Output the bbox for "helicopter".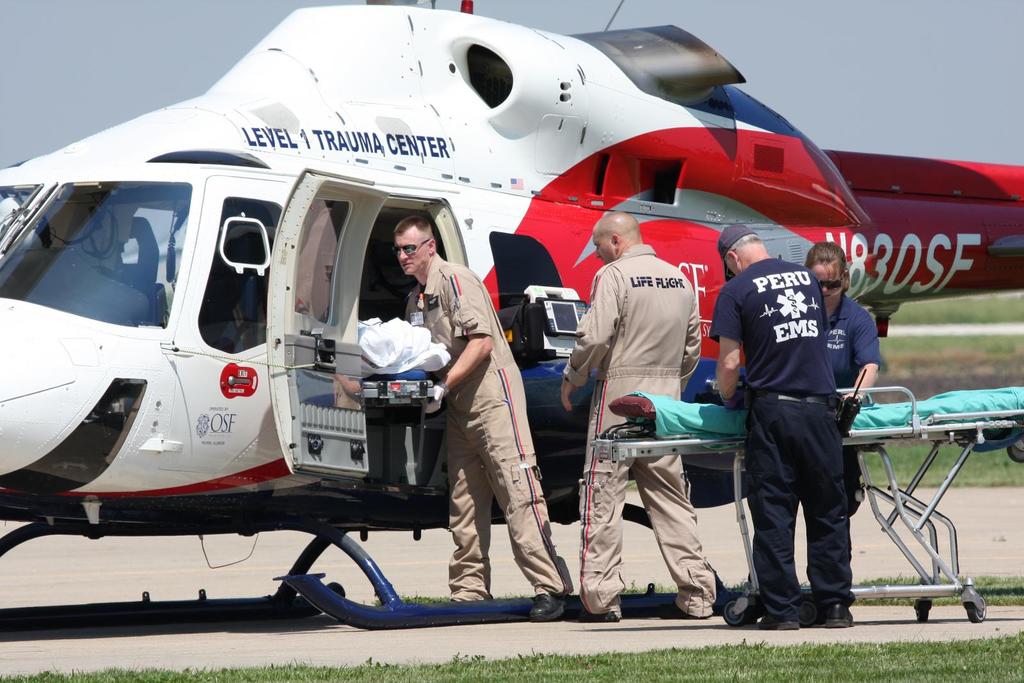
l=0, t=0, r=925, b=579.
